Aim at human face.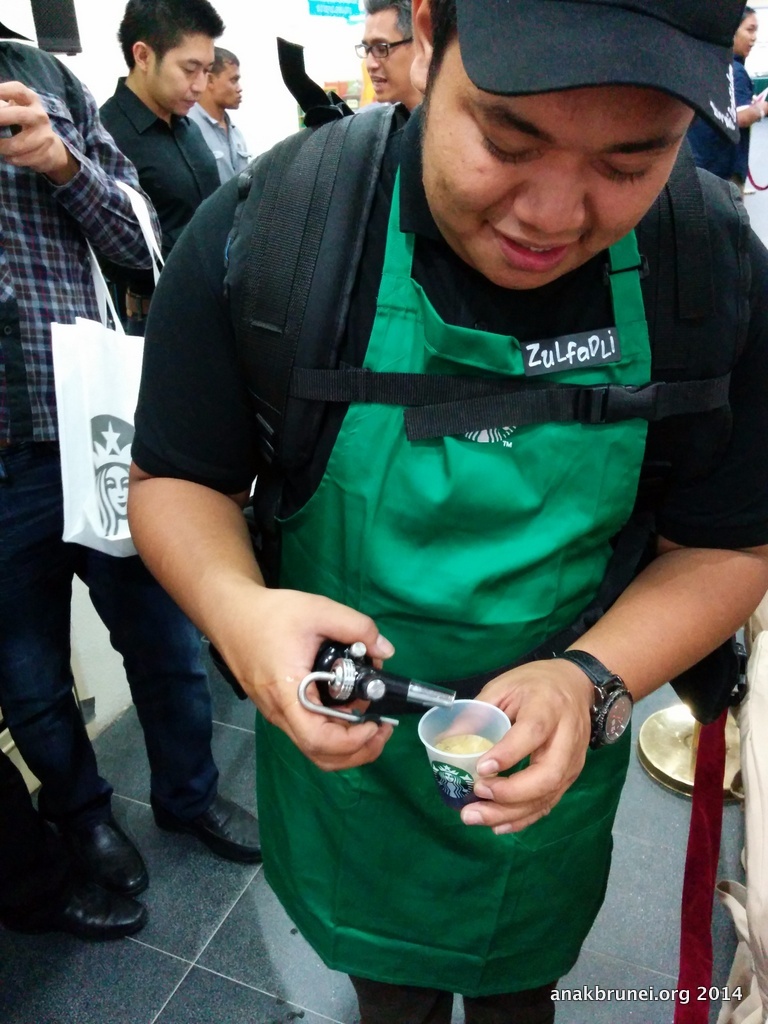
Aimed at 421/41/694/291.
